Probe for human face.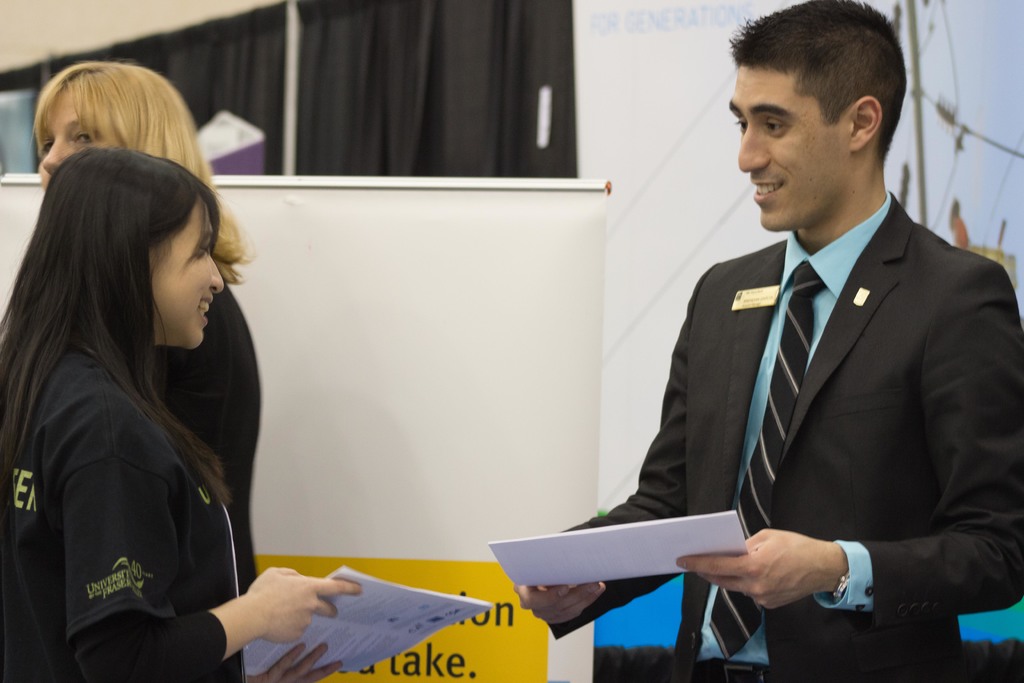
Probe result: [left=727, top=63, right=848, bottom=228].
